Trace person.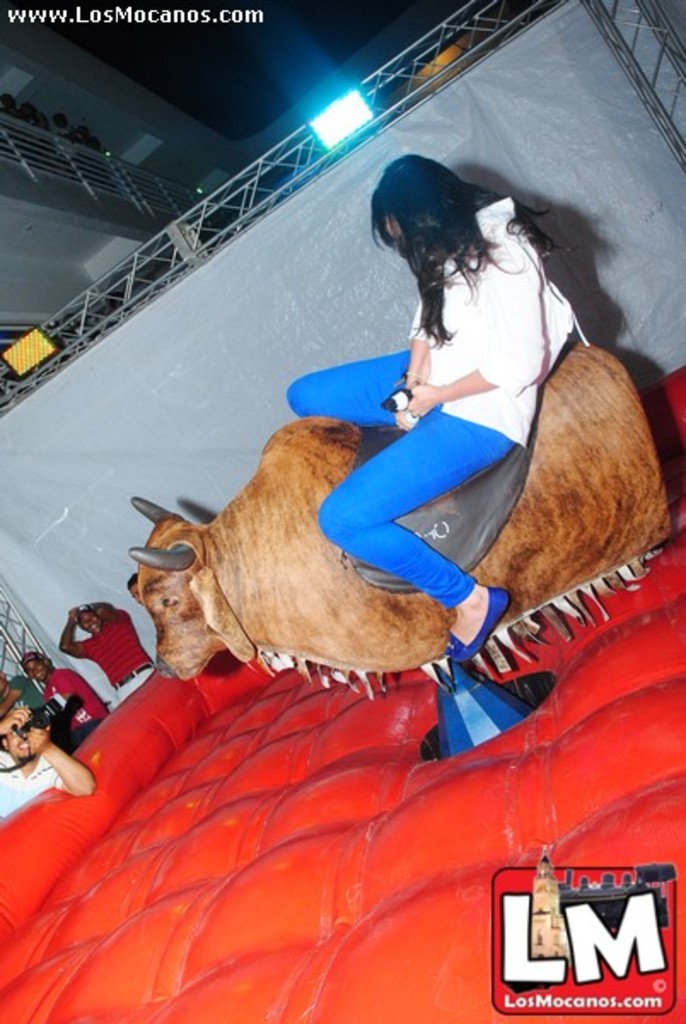
Traced to bbox(0, 713, 108, 811).
